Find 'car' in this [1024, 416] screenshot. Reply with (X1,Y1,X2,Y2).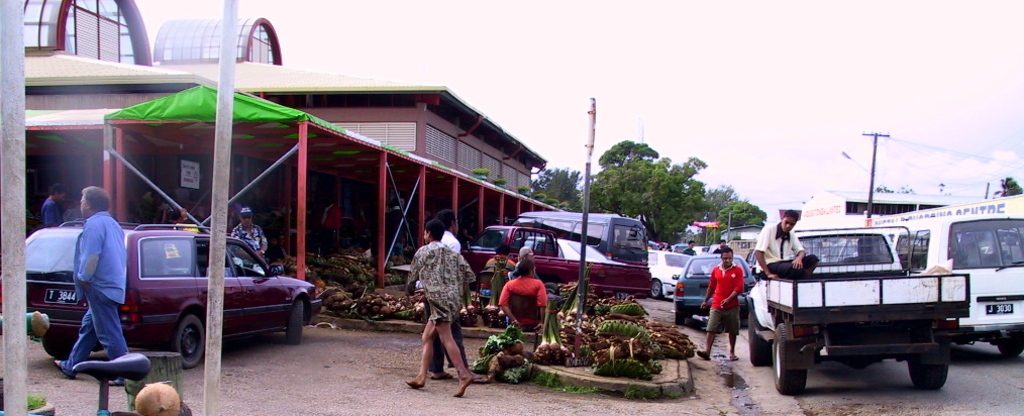
(462,223,651,301).
